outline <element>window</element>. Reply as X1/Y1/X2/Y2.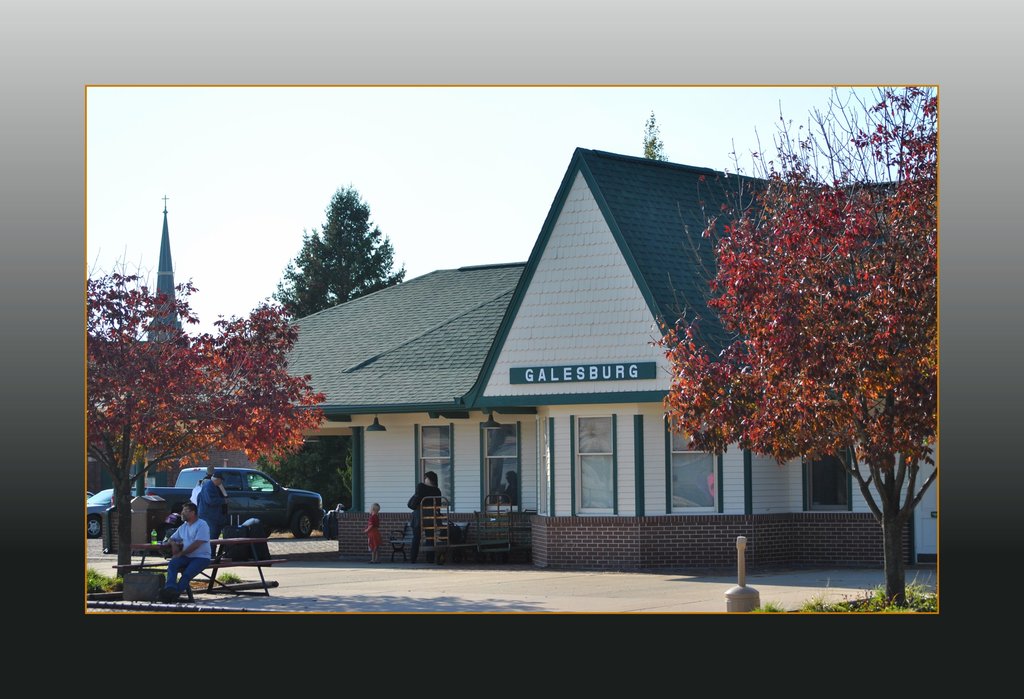
665/412/731/524.
